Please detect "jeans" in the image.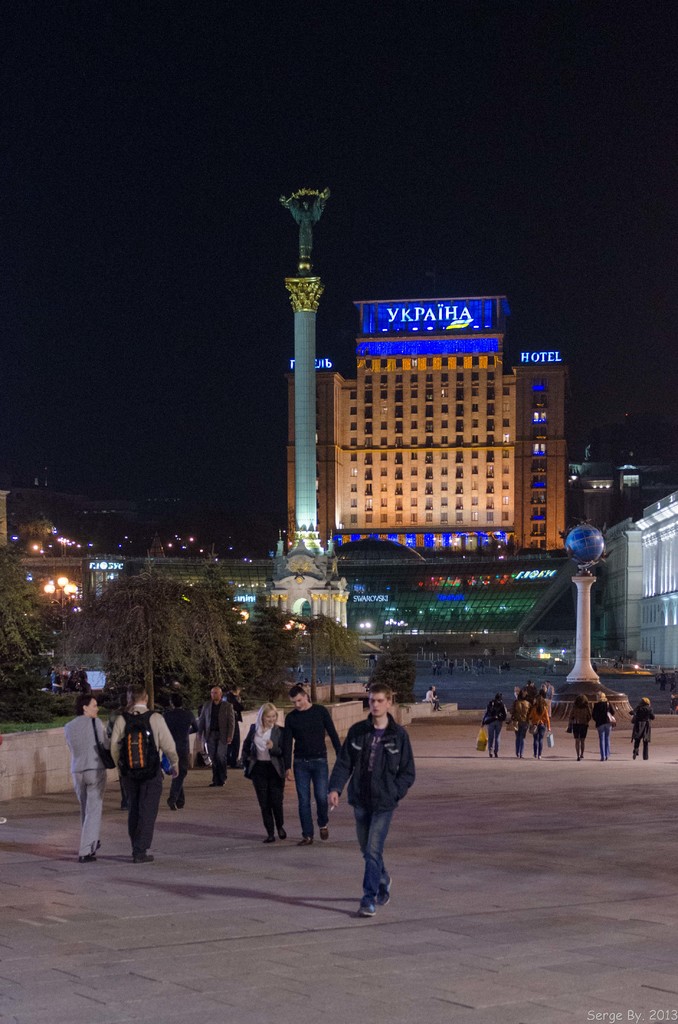
<box>293,757,330,843</box>.
